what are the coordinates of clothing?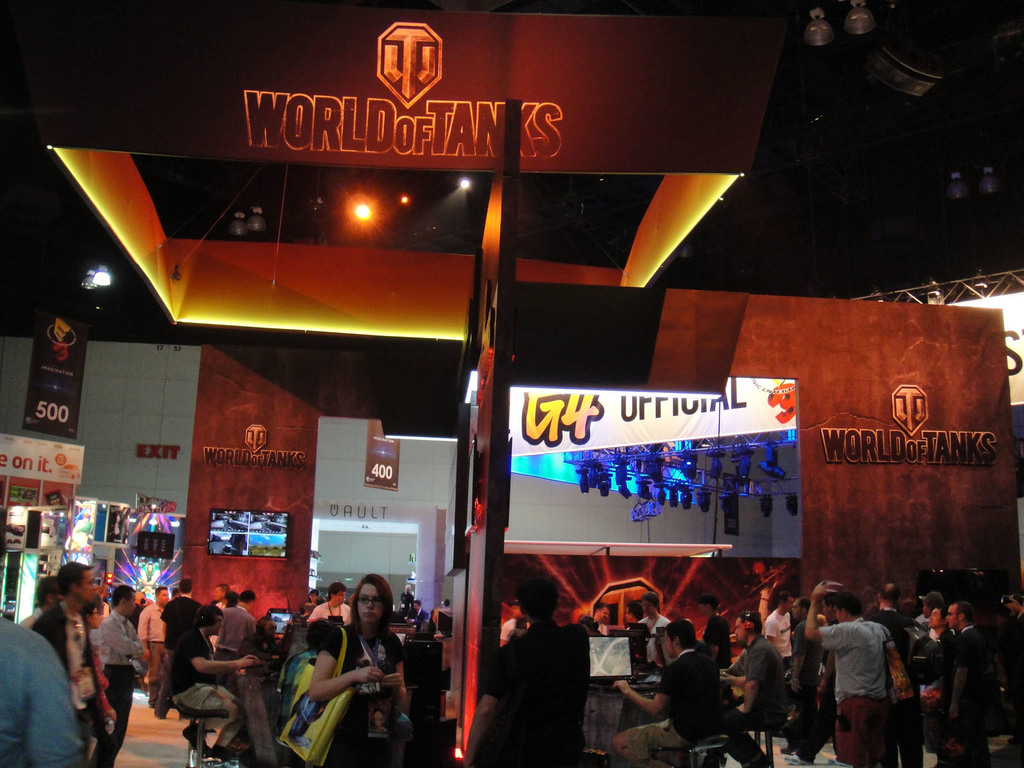
953, 621, 1004, 767.
